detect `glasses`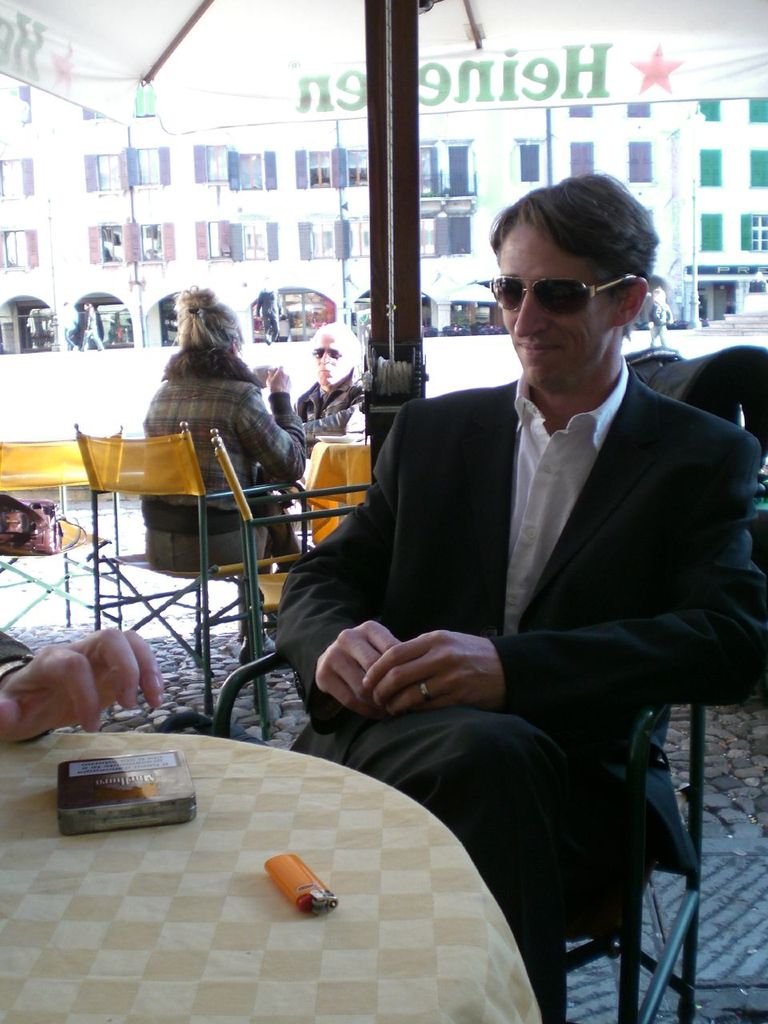
482:274:645:322
